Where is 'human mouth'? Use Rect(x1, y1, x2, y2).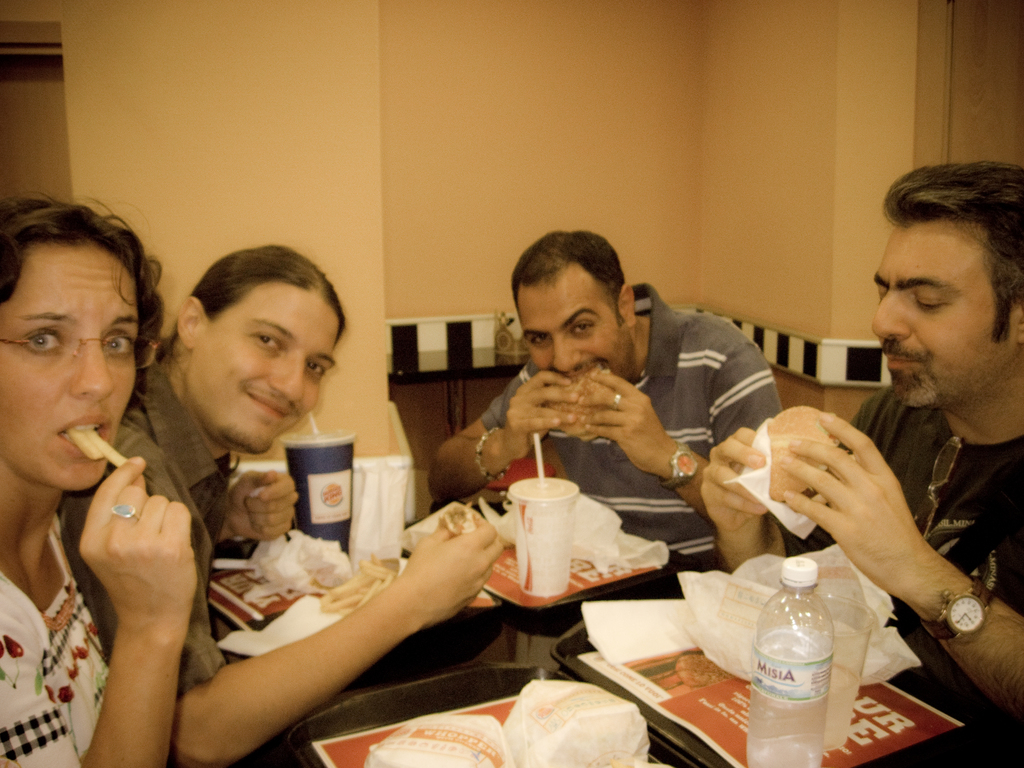
Rect(563, 362, 604, 390).
